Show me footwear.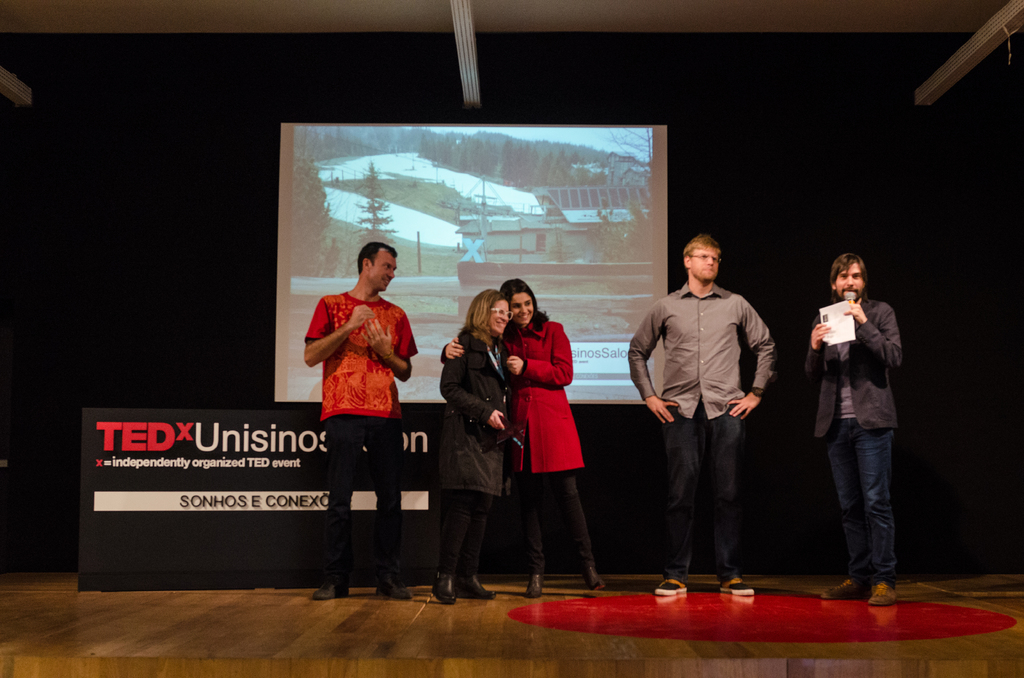
footwear is here: select_region(656, 576, 690, 595).
